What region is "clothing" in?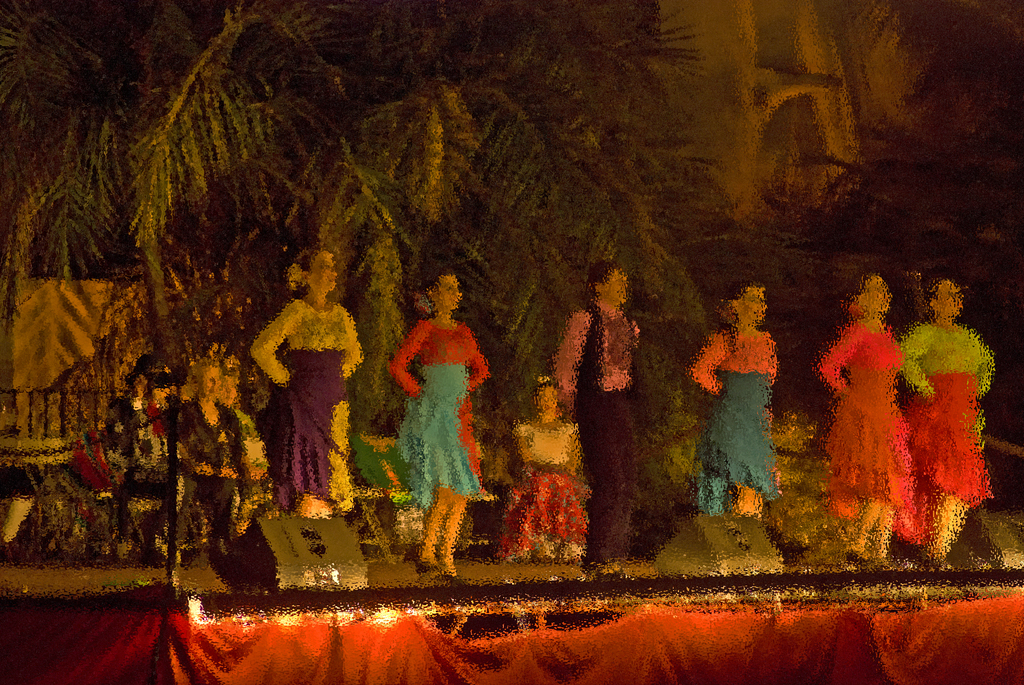
box=[557, 301, 651, 563].
